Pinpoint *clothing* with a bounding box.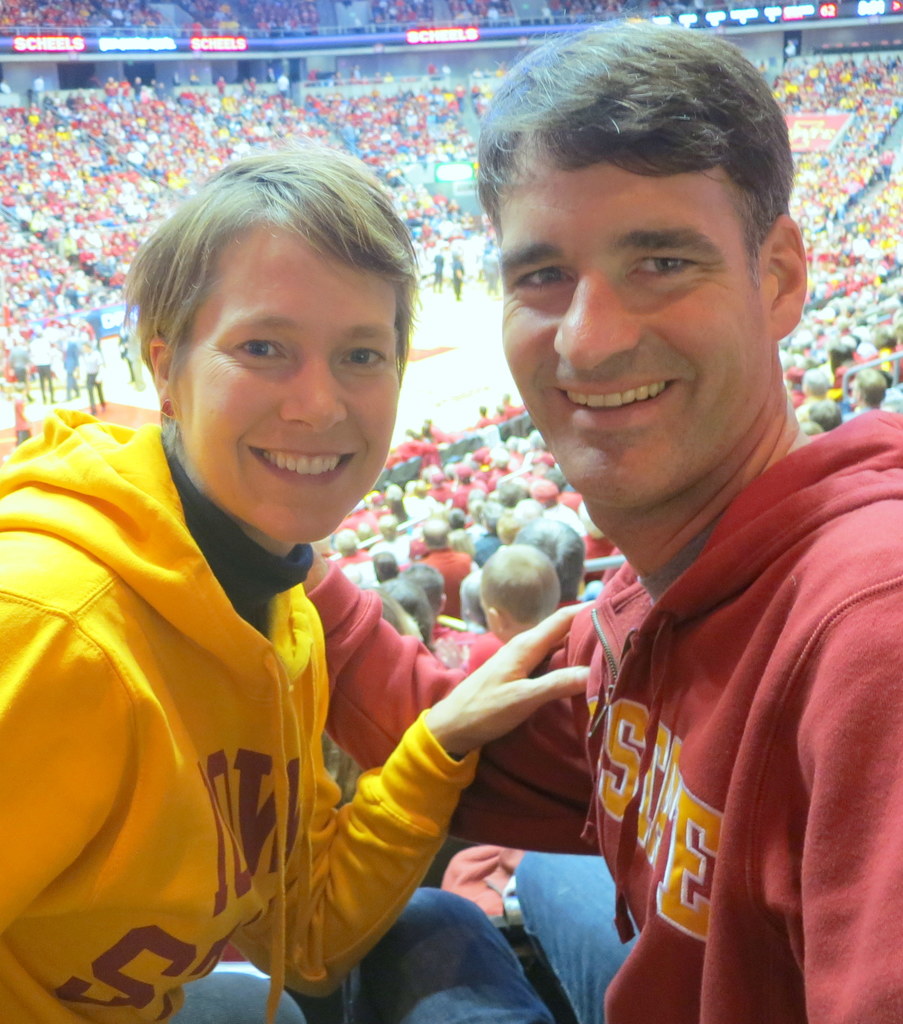
BBox(450, 262, 469, 293).
